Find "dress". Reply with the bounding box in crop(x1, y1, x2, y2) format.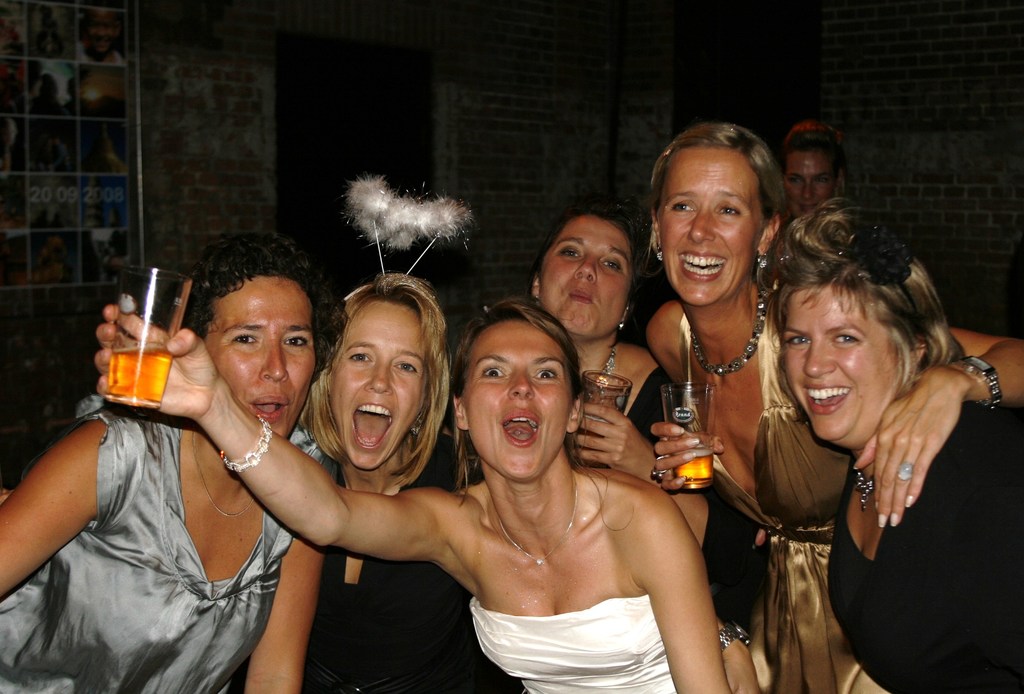
crop(681, 315, 893, 693).
